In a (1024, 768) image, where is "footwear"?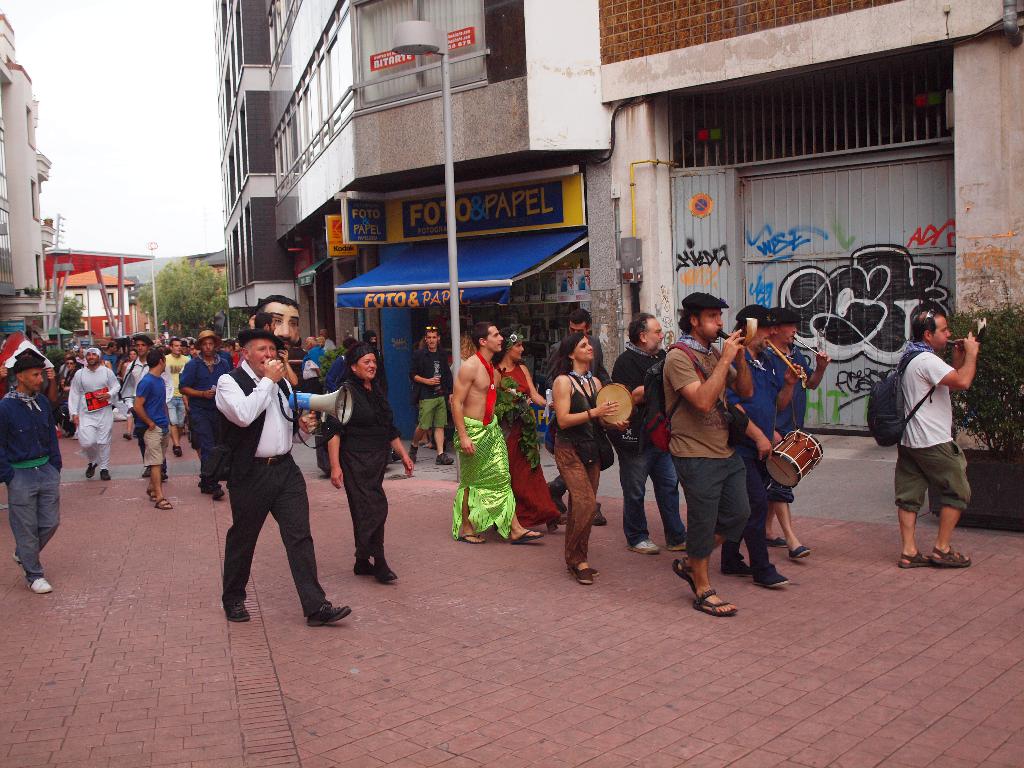
380:561:403:579.
